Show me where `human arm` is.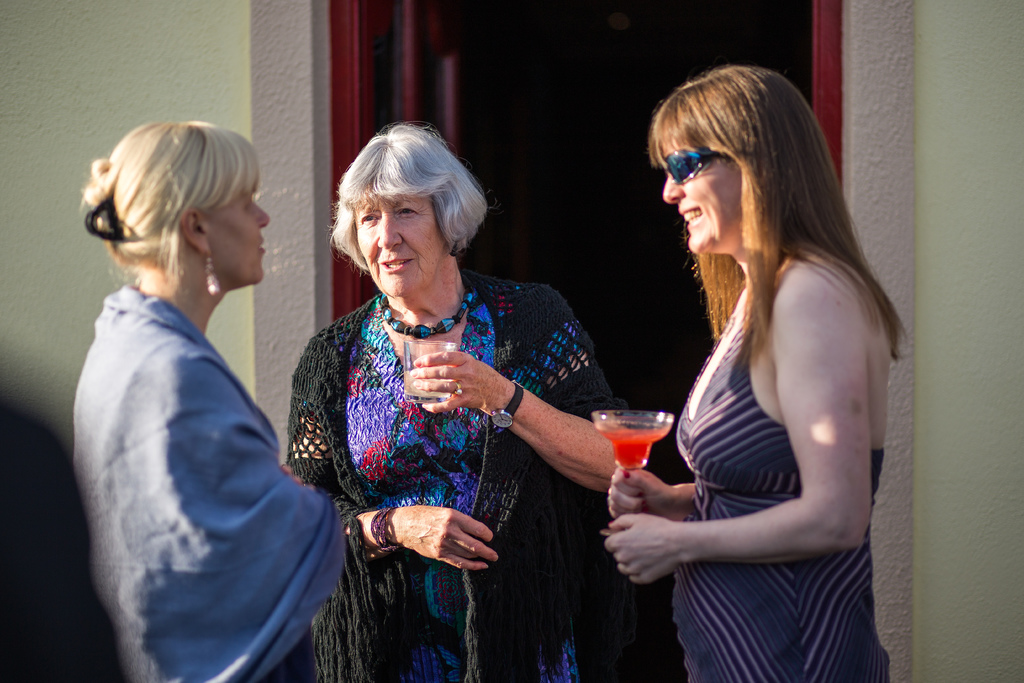
`human arm` is at crop(290, 334, 500, 579).
